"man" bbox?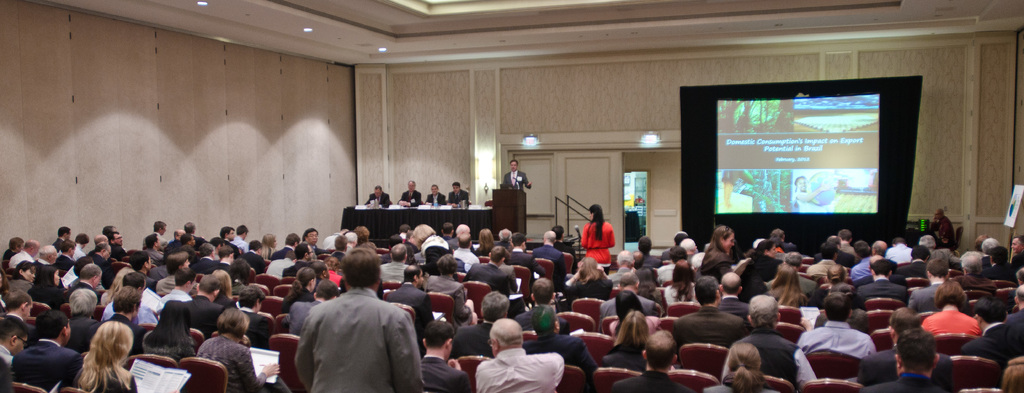
left=452, top=232, right=479, bottom=271
